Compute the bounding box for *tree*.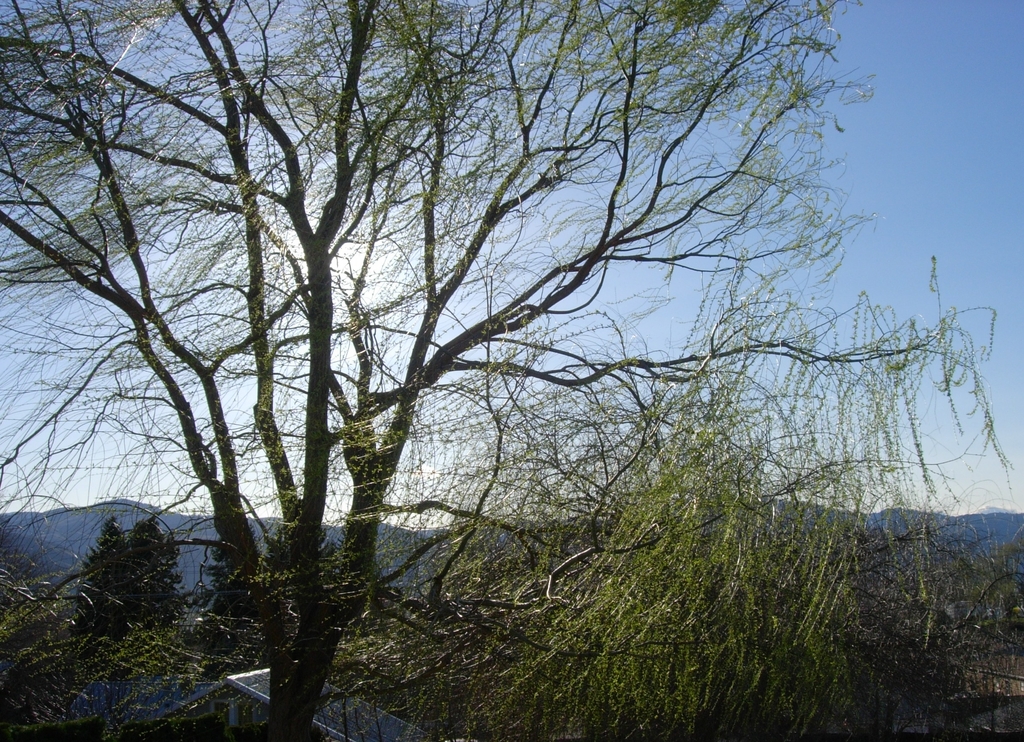
box=[49, 3, 941, 680].
